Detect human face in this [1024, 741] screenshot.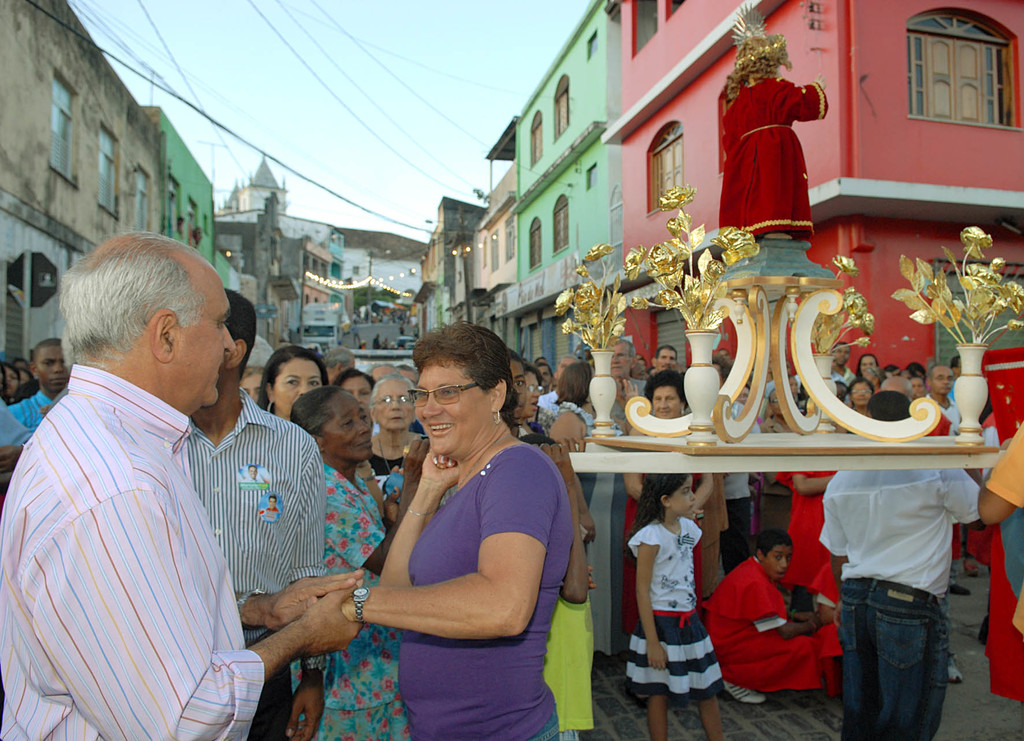
Detection: 911, 377, 927, 399.
